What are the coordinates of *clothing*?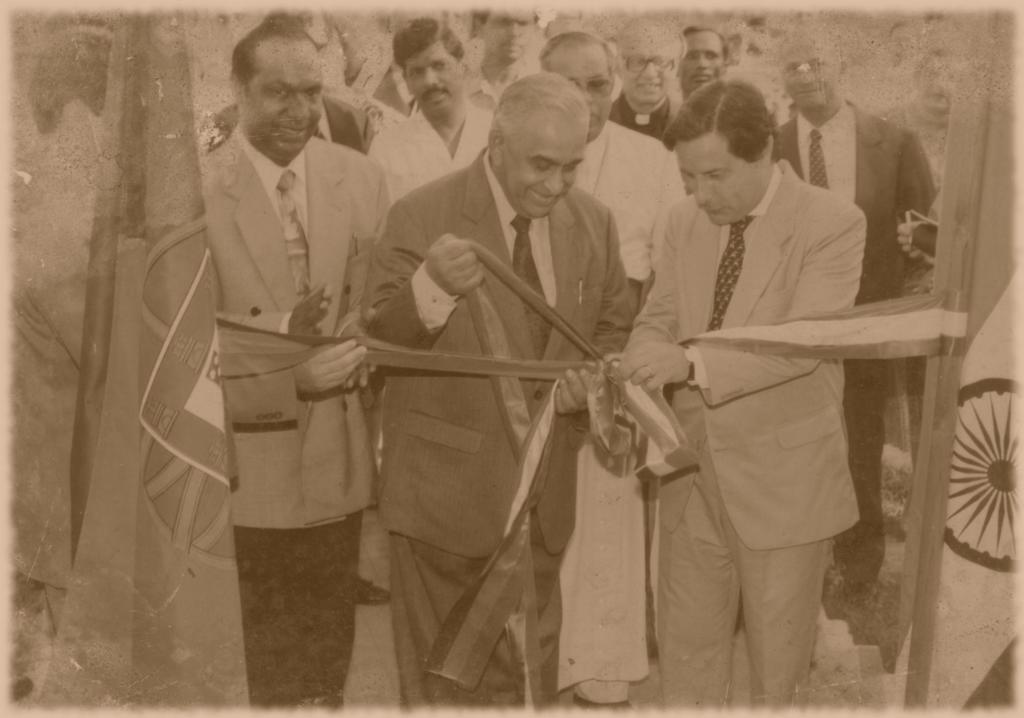
<box>559,122,682,692</box>.
